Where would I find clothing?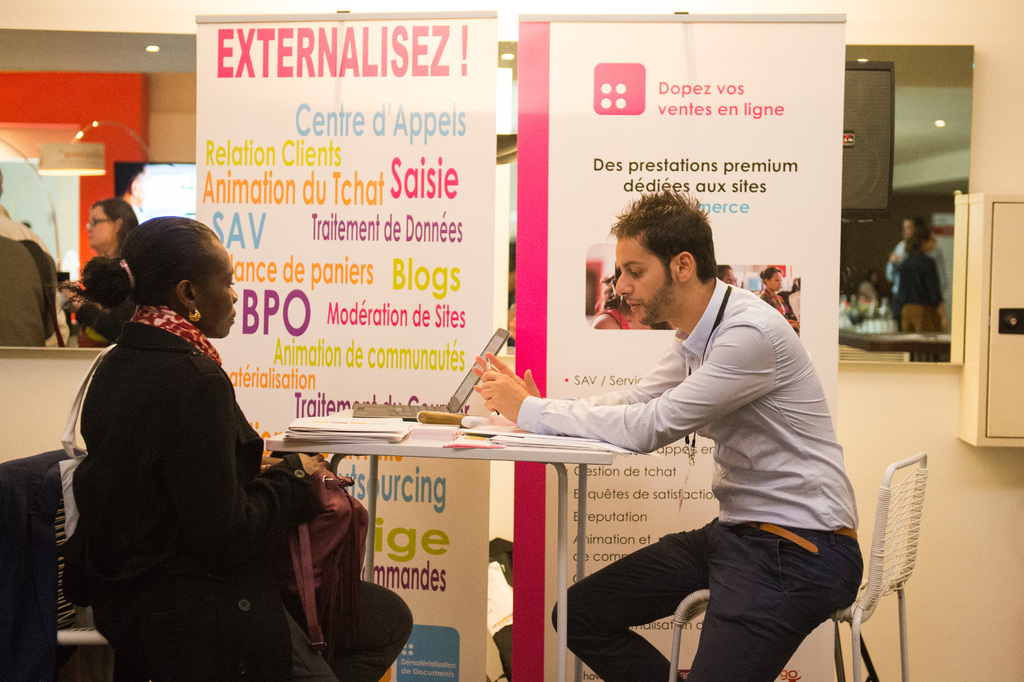
At x1=884, y1=236, x2=941, y2=320.
